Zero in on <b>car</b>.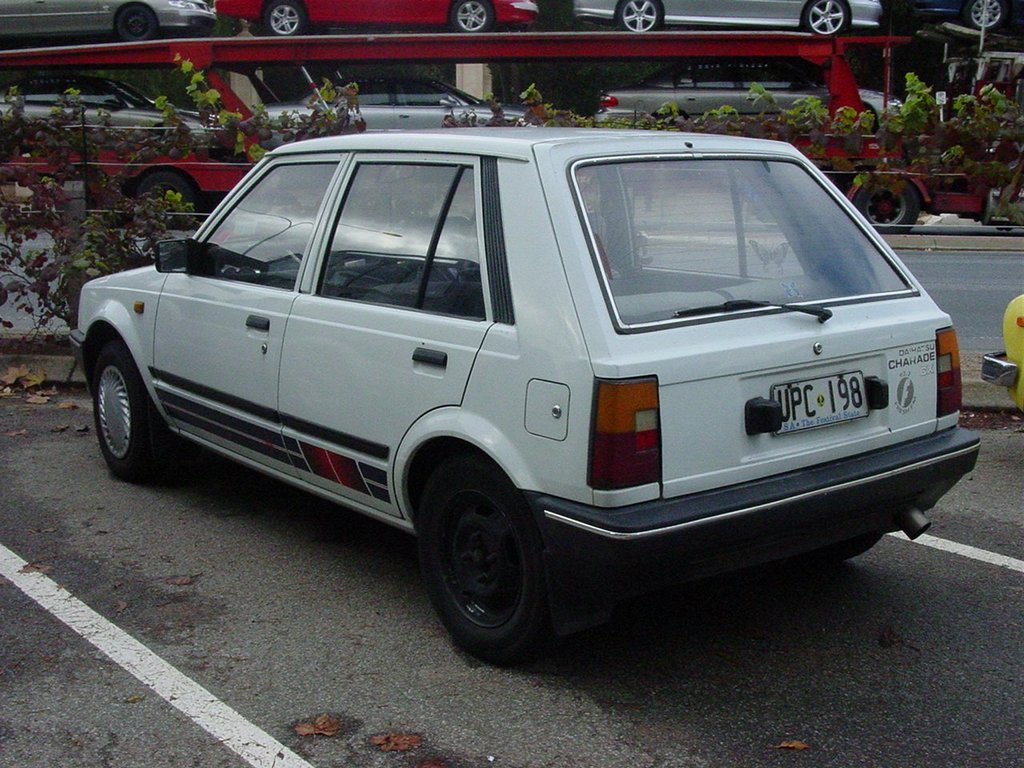
Zeroed in: [221,0,550,26].
